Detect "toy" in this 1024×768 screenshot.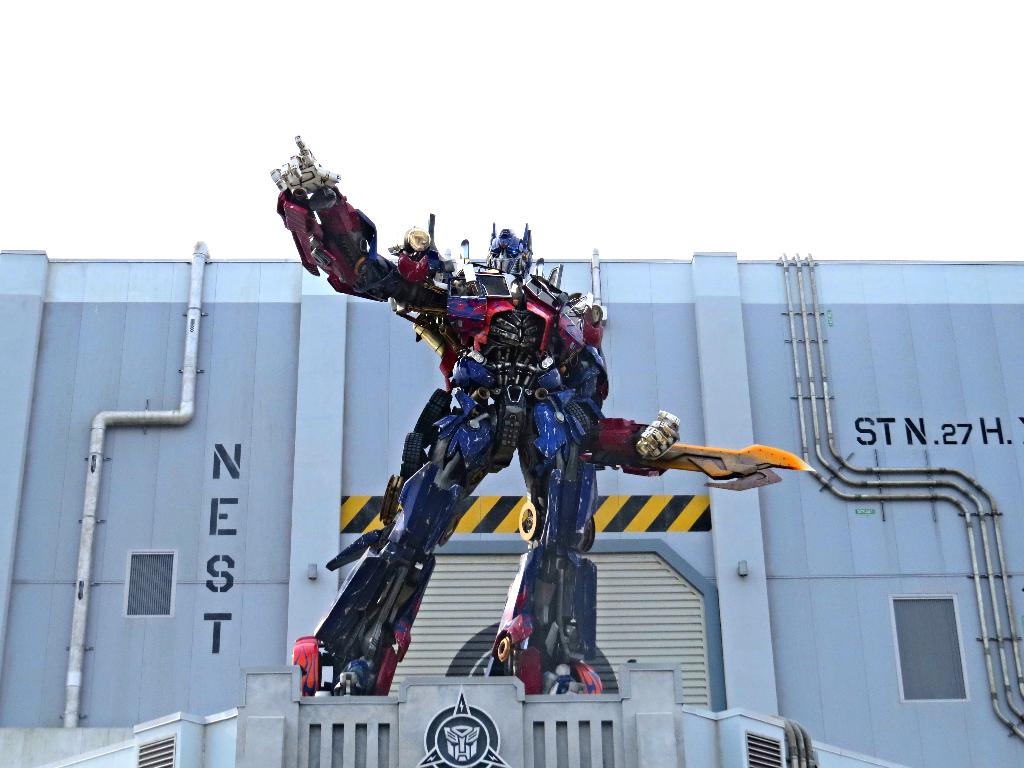
Detection: (x1=266, y1=120, x2=833, y2=746).
